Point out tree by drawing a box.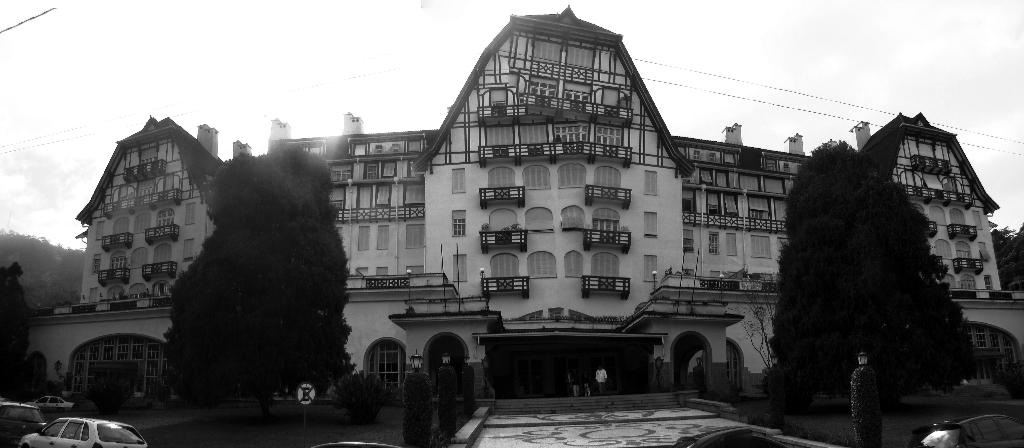
<region>150, 134, 370, 447</region>.
